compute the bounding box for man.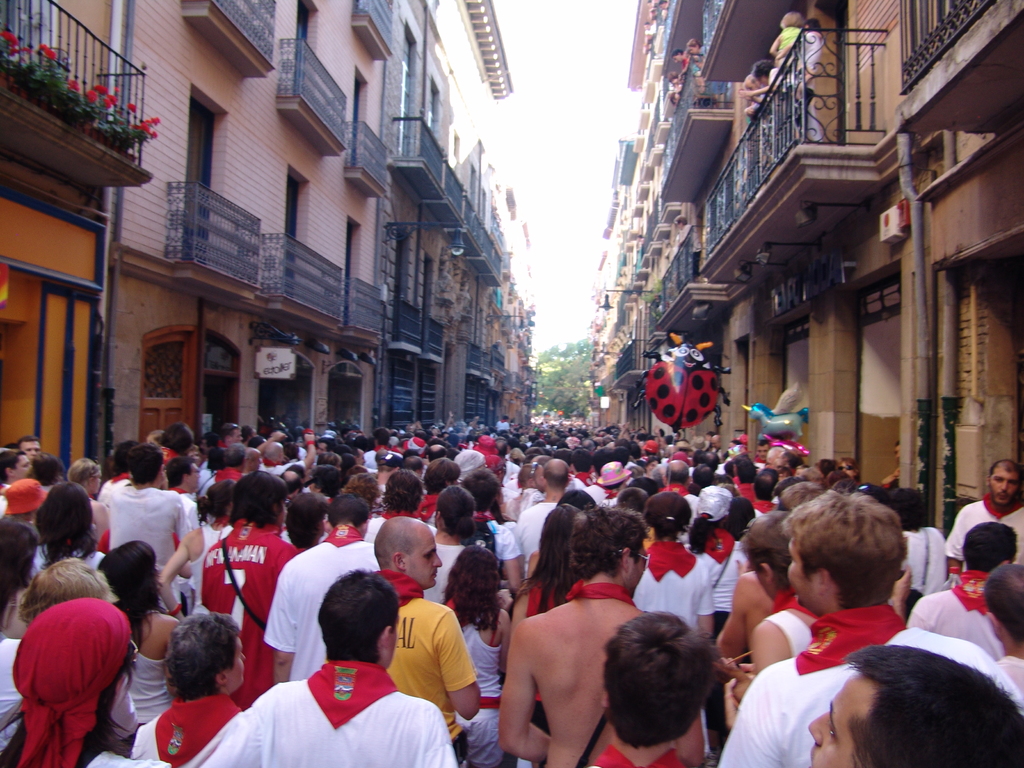
x1=509 y1=456 x2=573 y2=575.
